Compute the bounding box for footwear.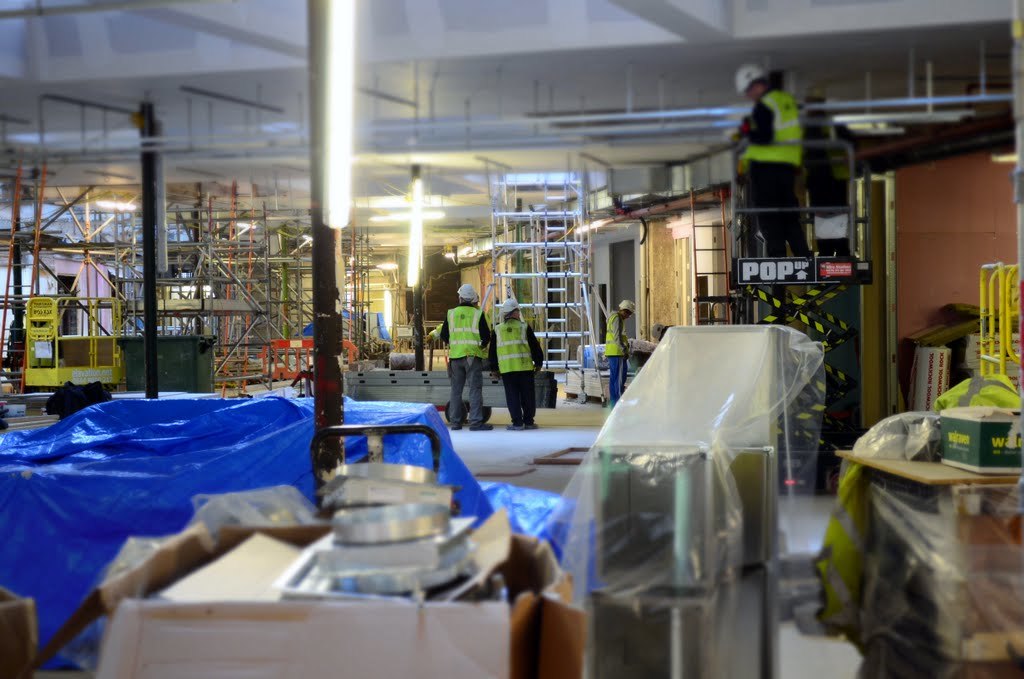
469,419,496,433.
